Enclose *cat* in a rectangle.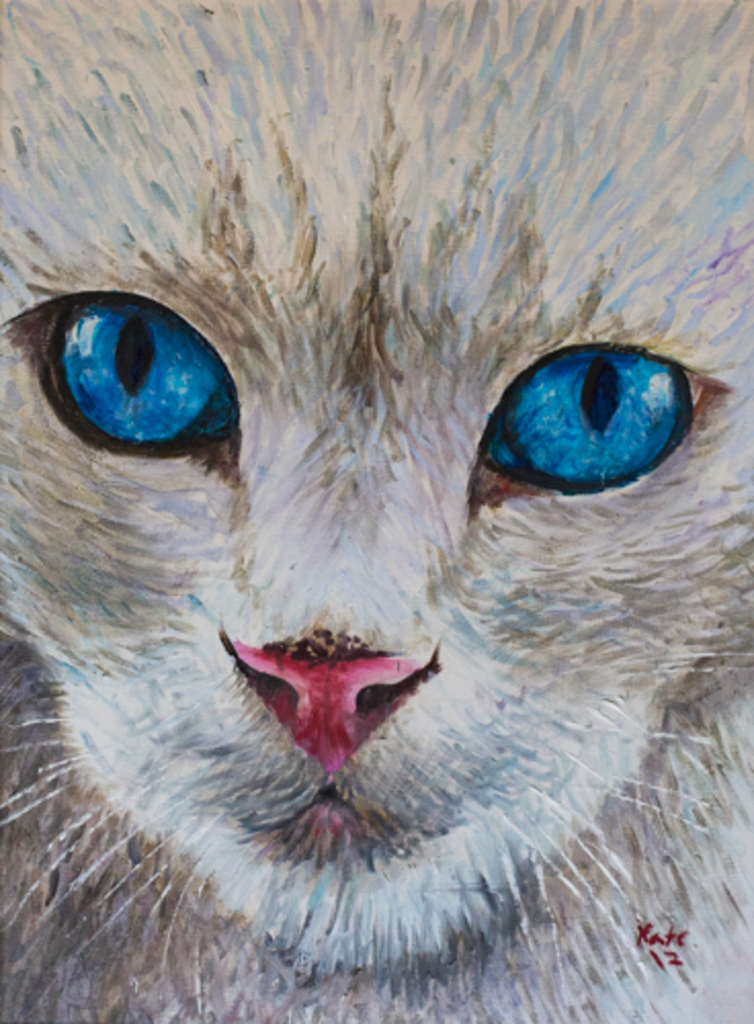
rect(0, 0, 752, 1022).
